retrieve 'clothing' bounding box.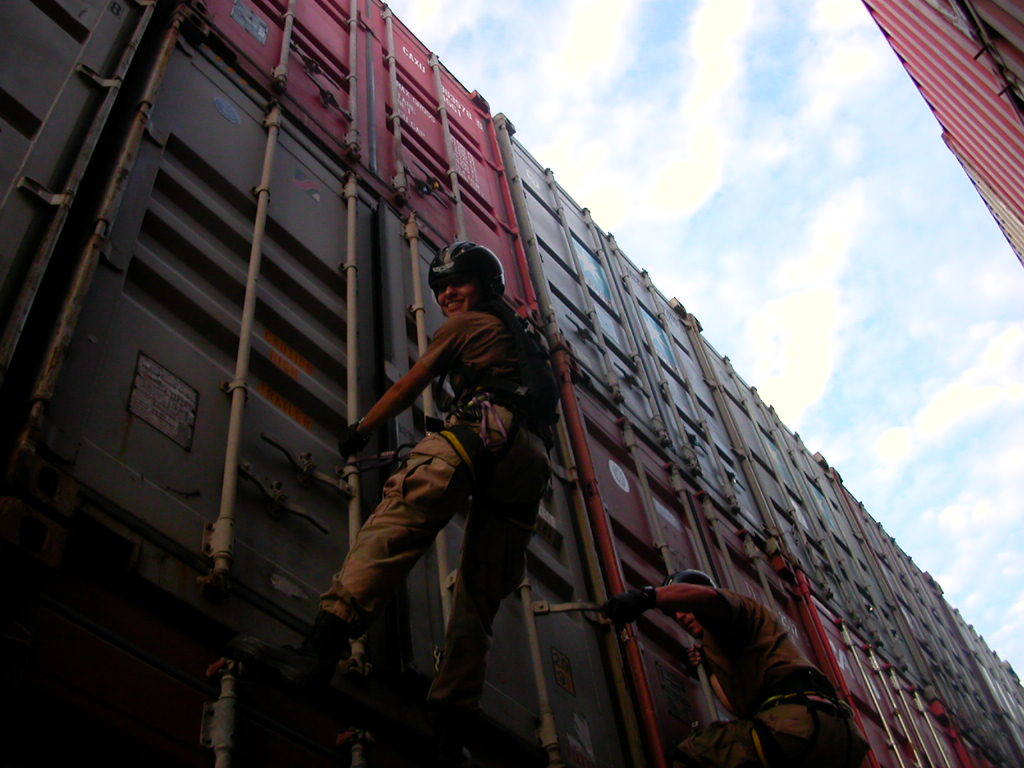
Bounding box: box=[681, 583, 867, 767].
